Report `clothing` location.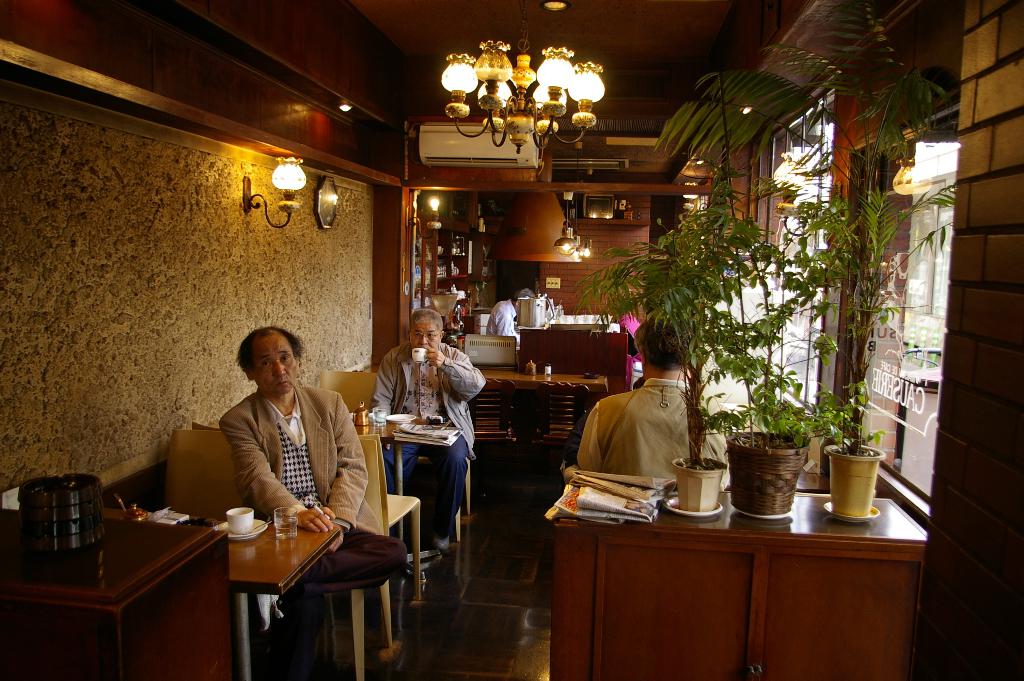
Report: <region>573, 381, 734, 486</region>.
